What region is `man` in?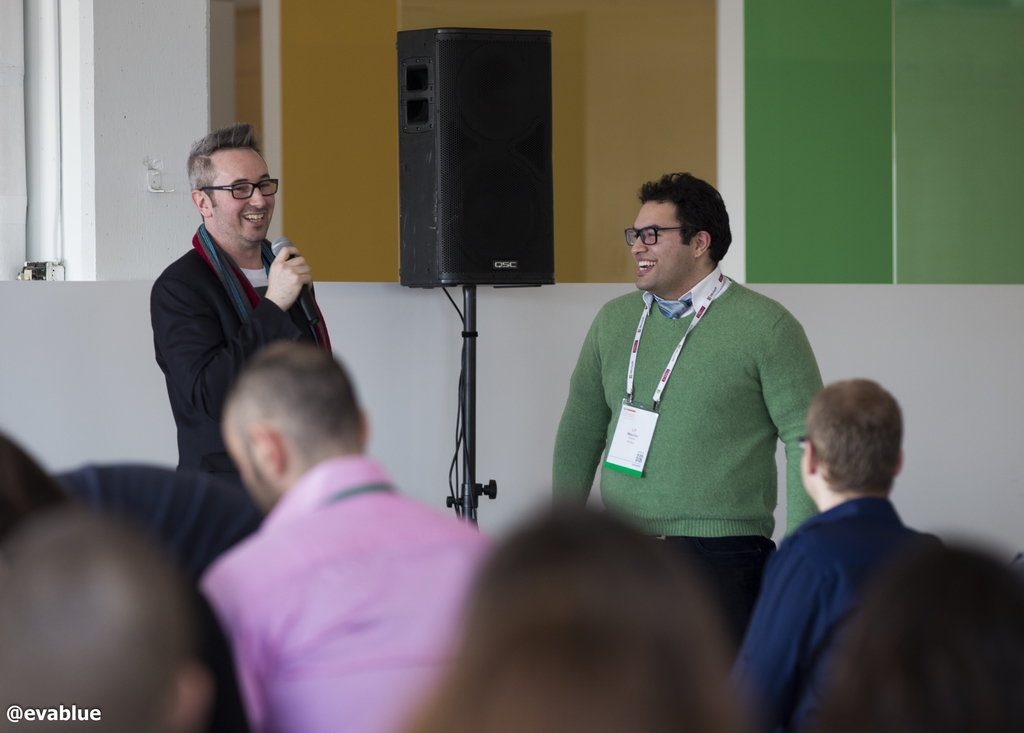
Rect(0, 511, 211, 732).
